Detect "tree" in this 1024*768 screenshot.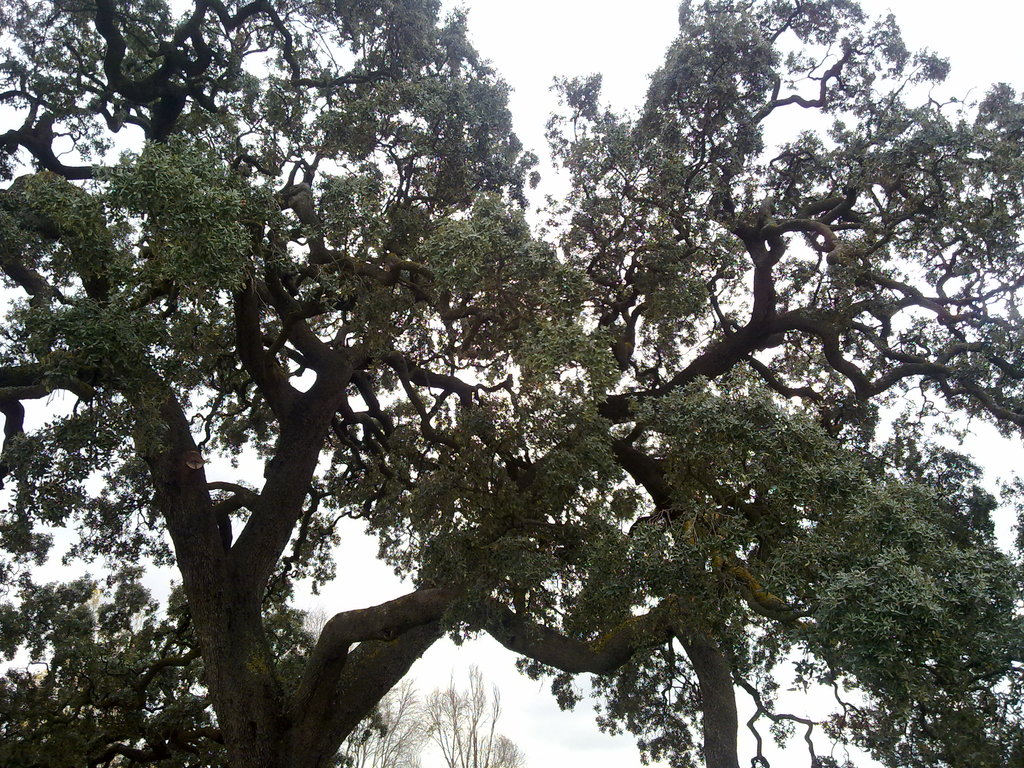
Detection: [485, 733, 529, 767].
